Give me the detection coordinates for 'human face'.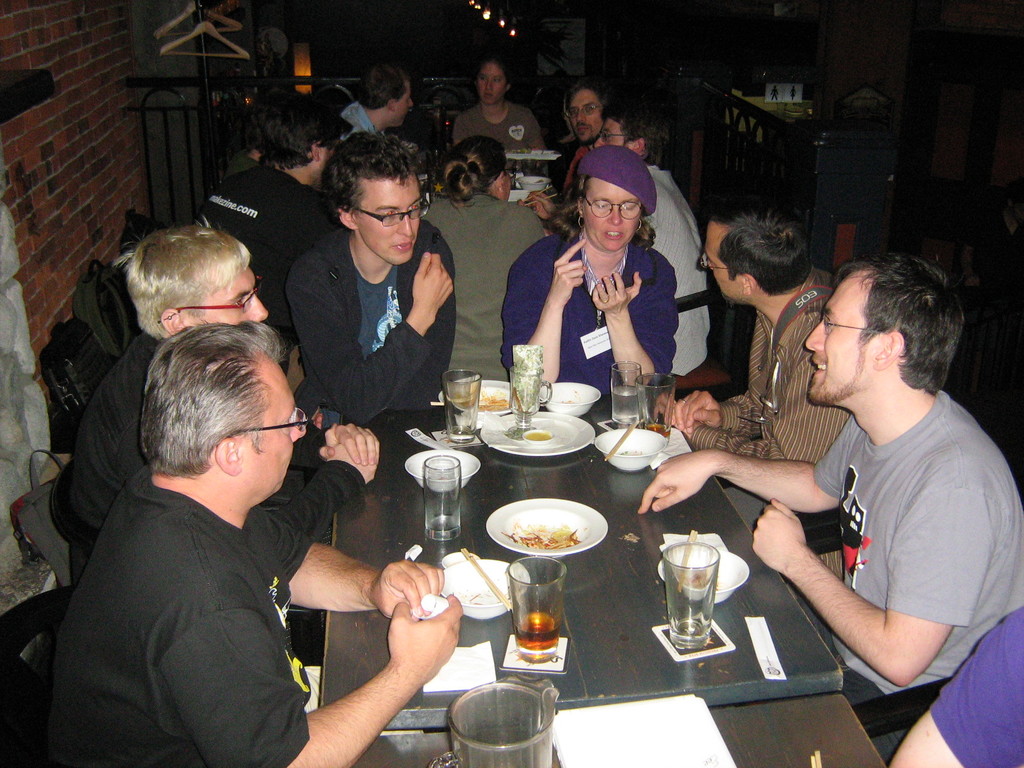
<bbox>698, 234, 740, 303</bbox>.
